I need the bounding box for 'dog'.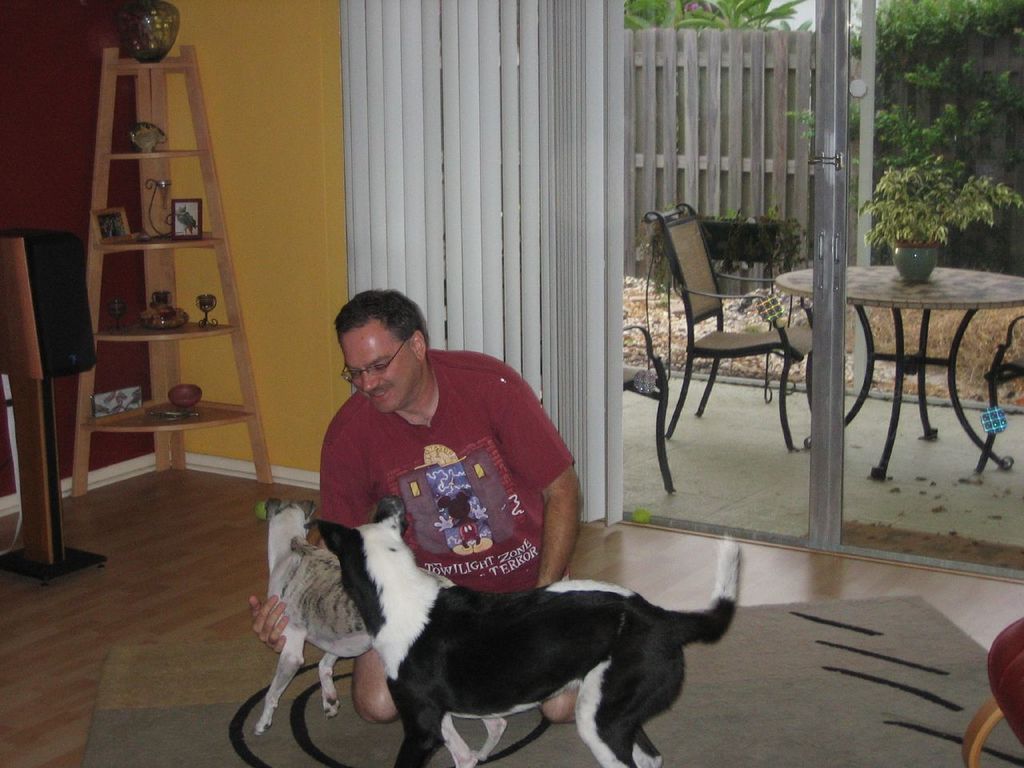
Here it is: box(301, 496, 746, 767).
